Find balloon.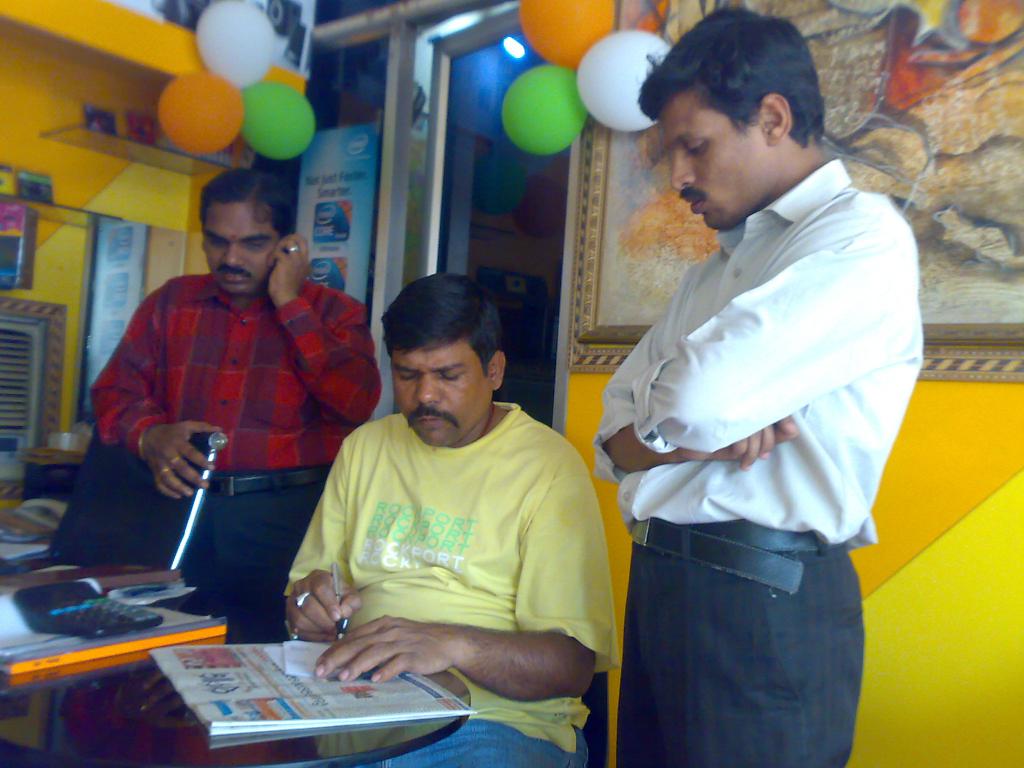
crop(157, 68, 242, 159).
